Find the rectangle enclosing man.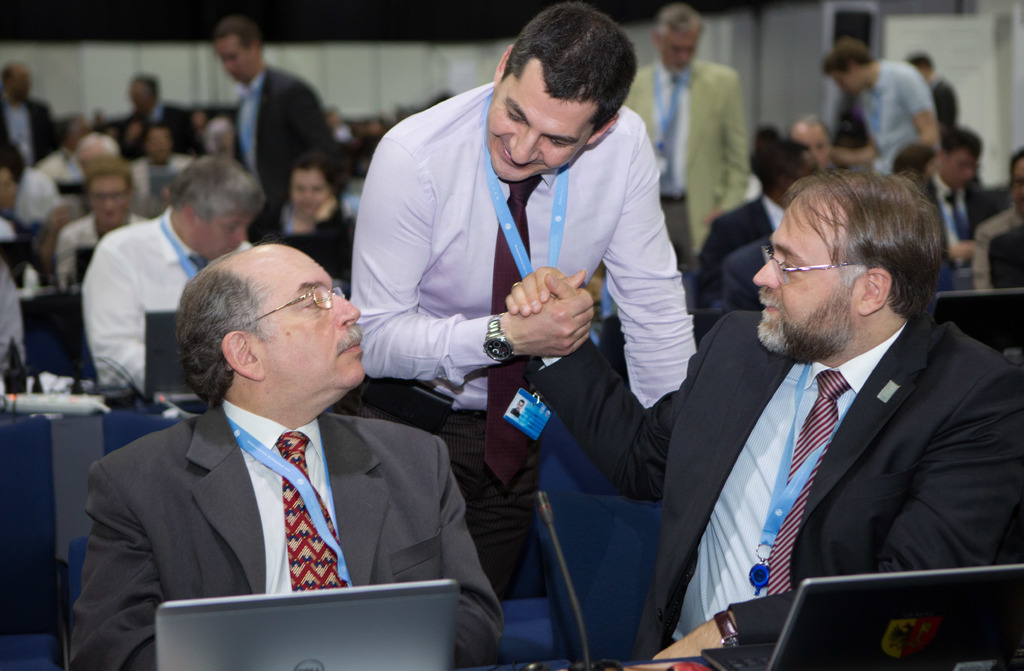
x1=886, y1=131, x2=990, y2=298.
